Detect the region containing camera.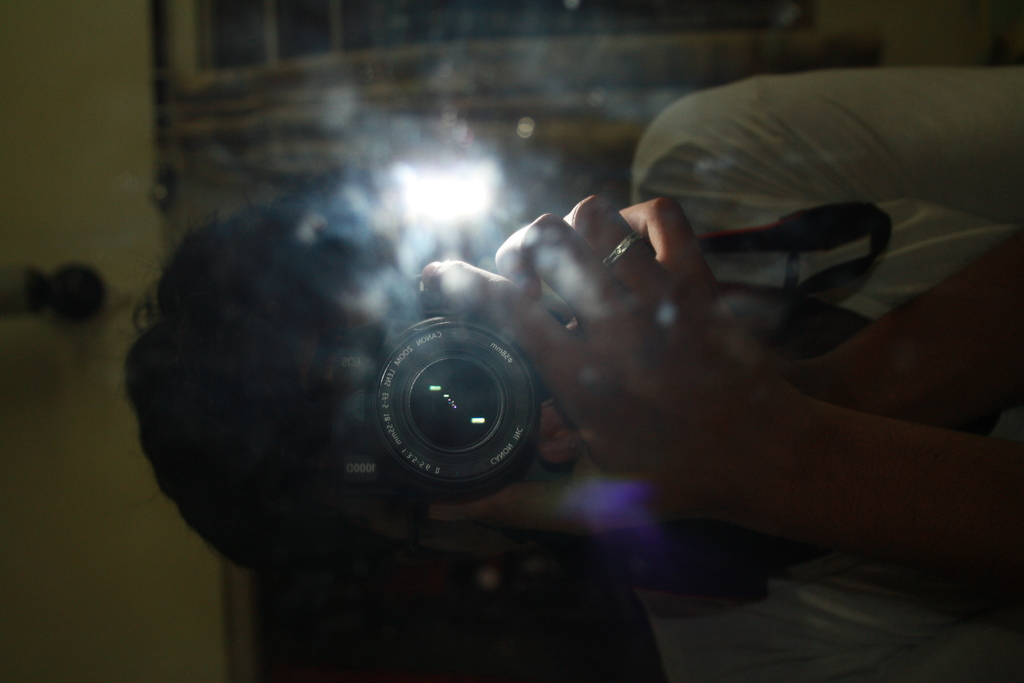
left=329, top=285, right=520, bottom=574.
